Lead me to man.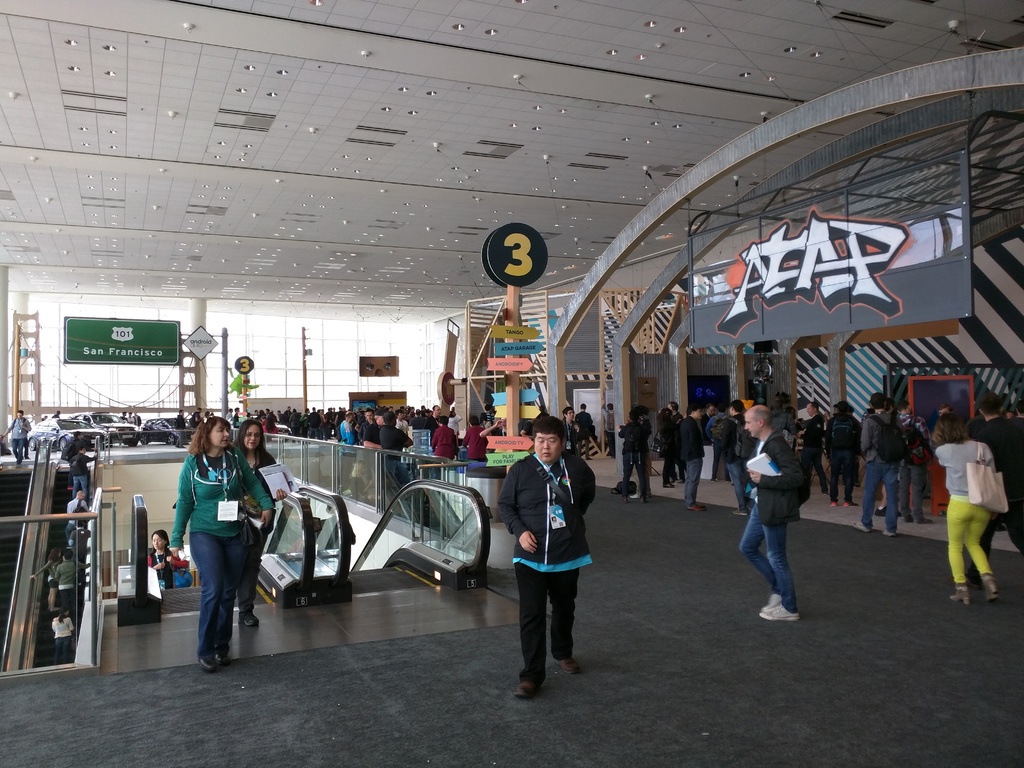
Lead to bbox(719, 399, 754, 515).
